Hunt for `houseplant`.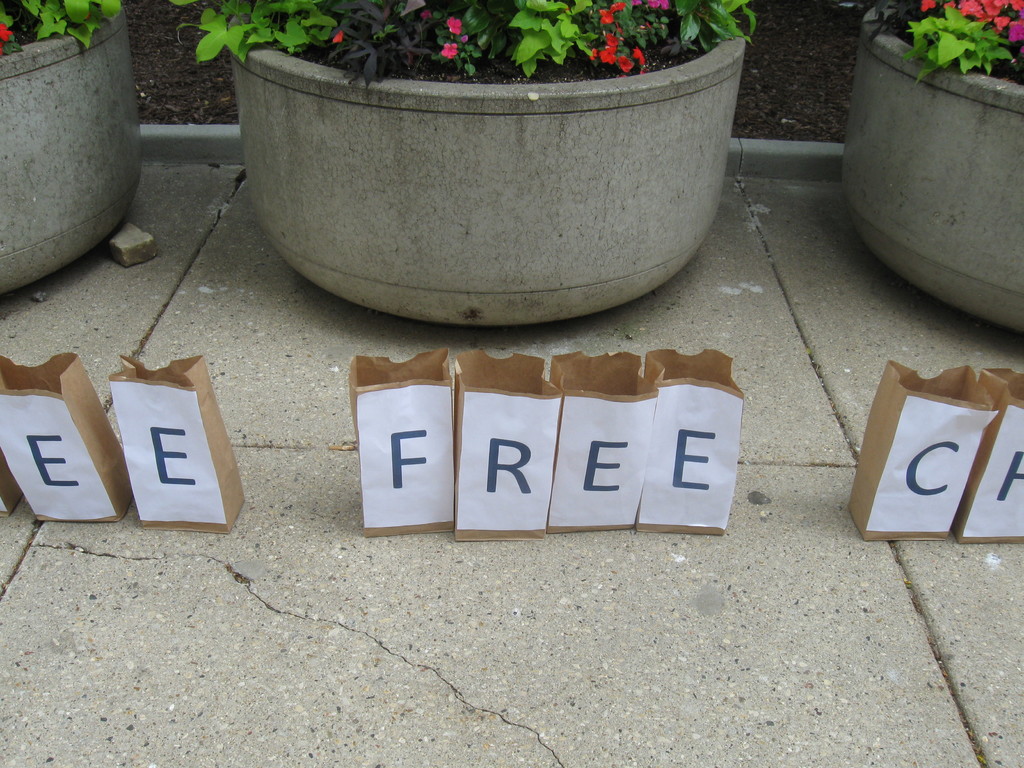
Hunted down at crop(181, 0, 730, 333).
